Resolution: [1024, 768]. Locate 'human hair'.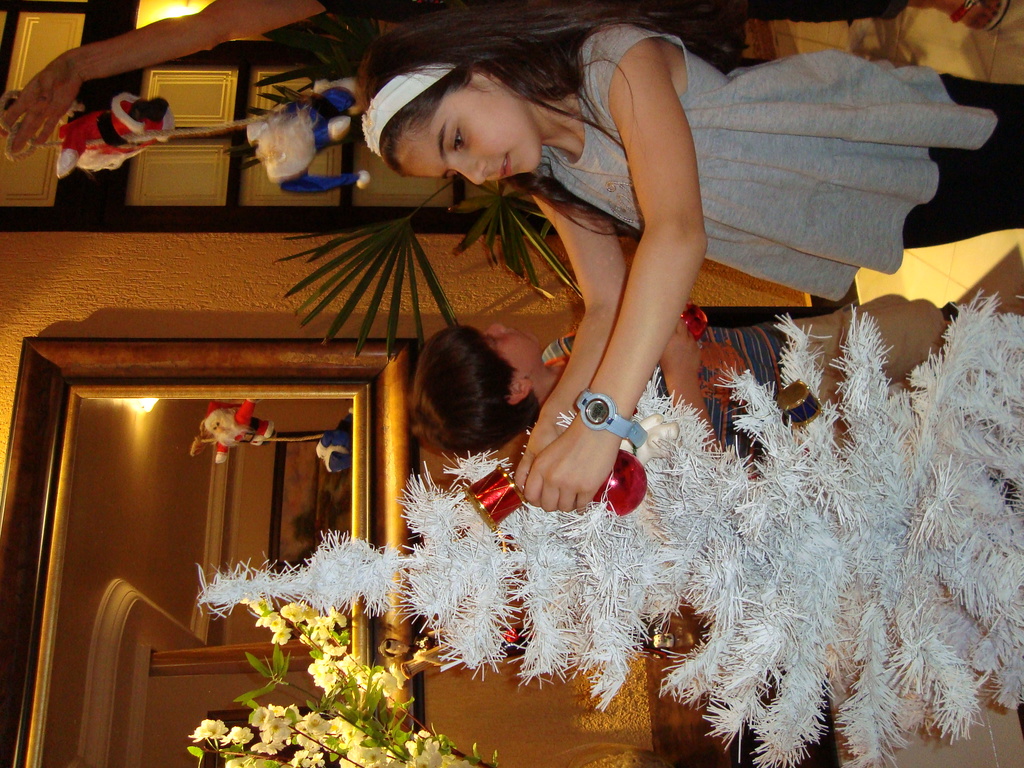
locate(399, 316, 532, 479).
